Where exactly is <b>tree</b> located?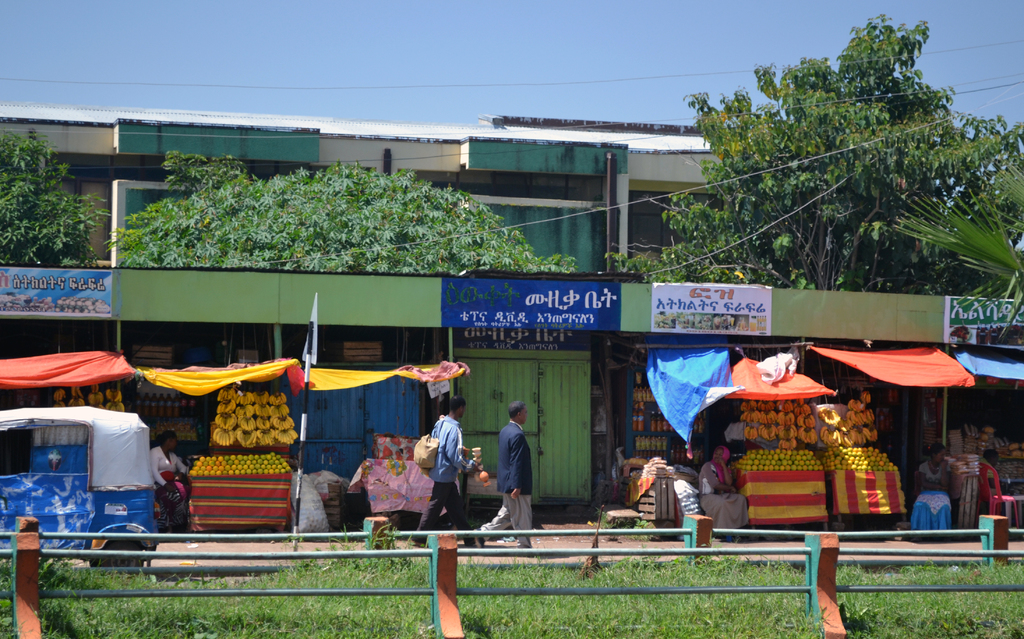
Its bounding box is {"left": 115, "top": 149, "right": 589, "bottom": 279}.
